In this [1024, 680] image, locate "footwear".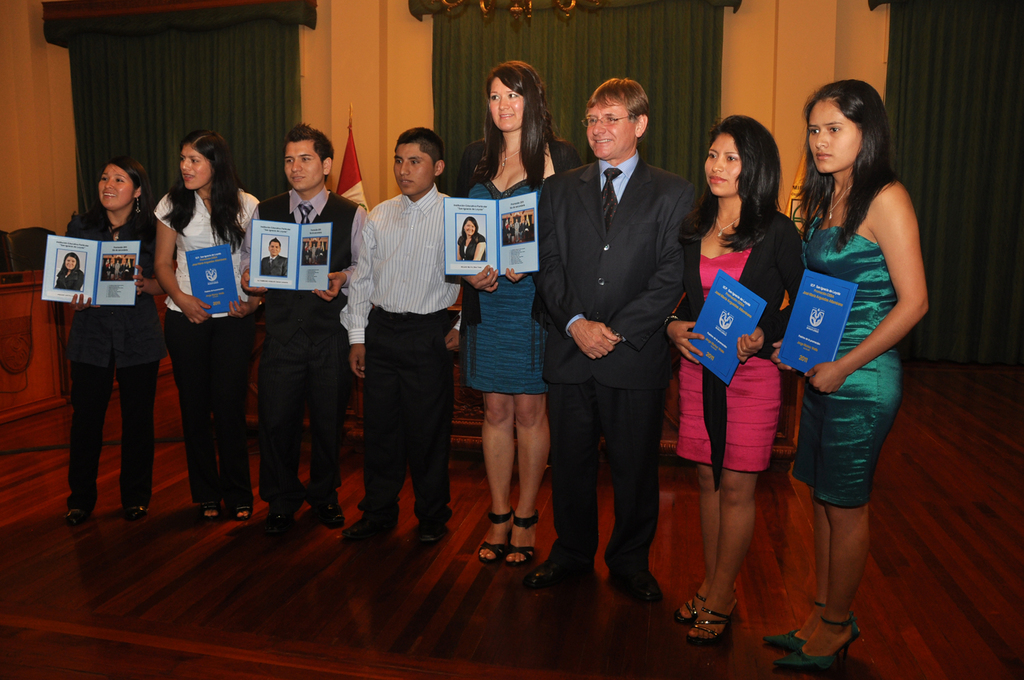
Bounding box: 124, 504, 148, 520.
